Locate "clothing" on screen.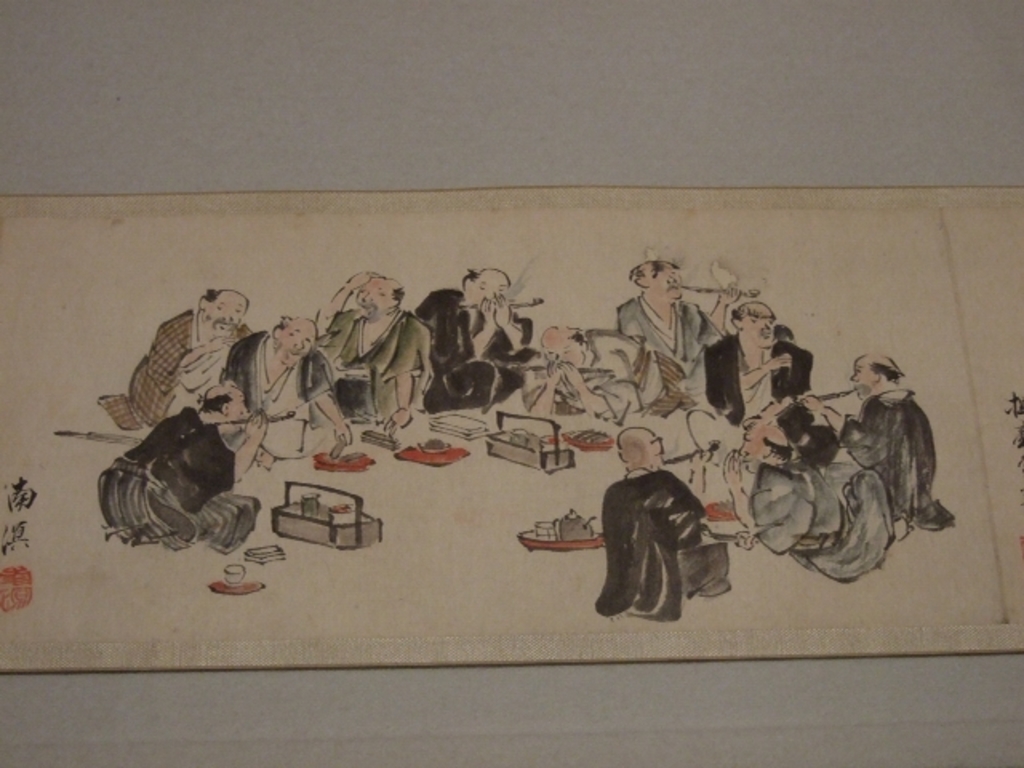
On screen at crop(840, 390, 957, 539).
